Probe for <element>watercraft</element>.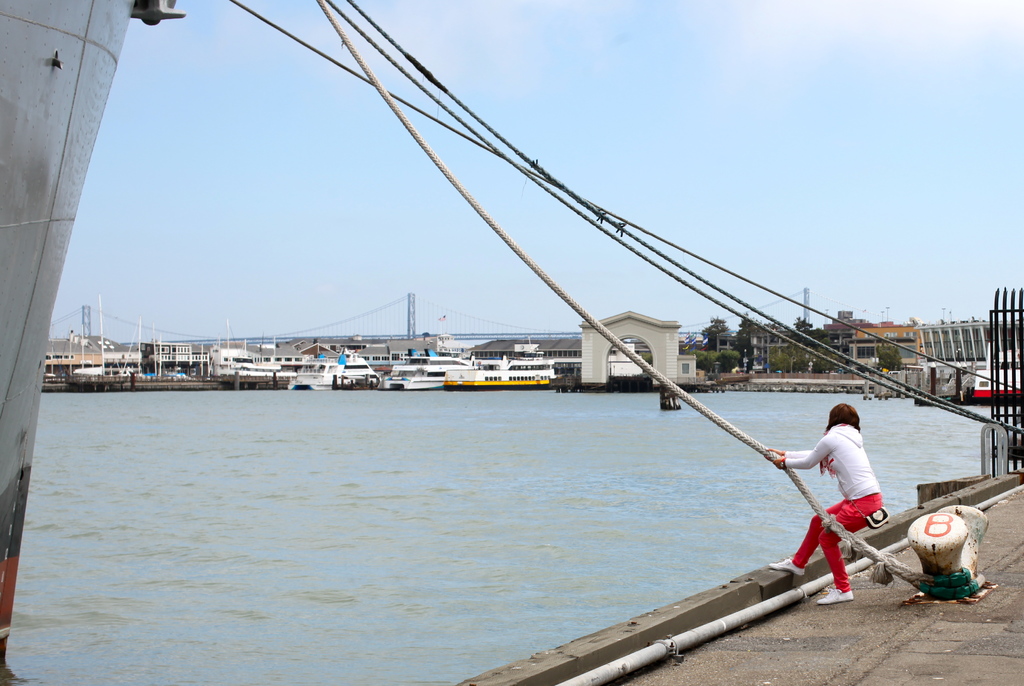
Probe result: region(443, 364, 553, 389).
